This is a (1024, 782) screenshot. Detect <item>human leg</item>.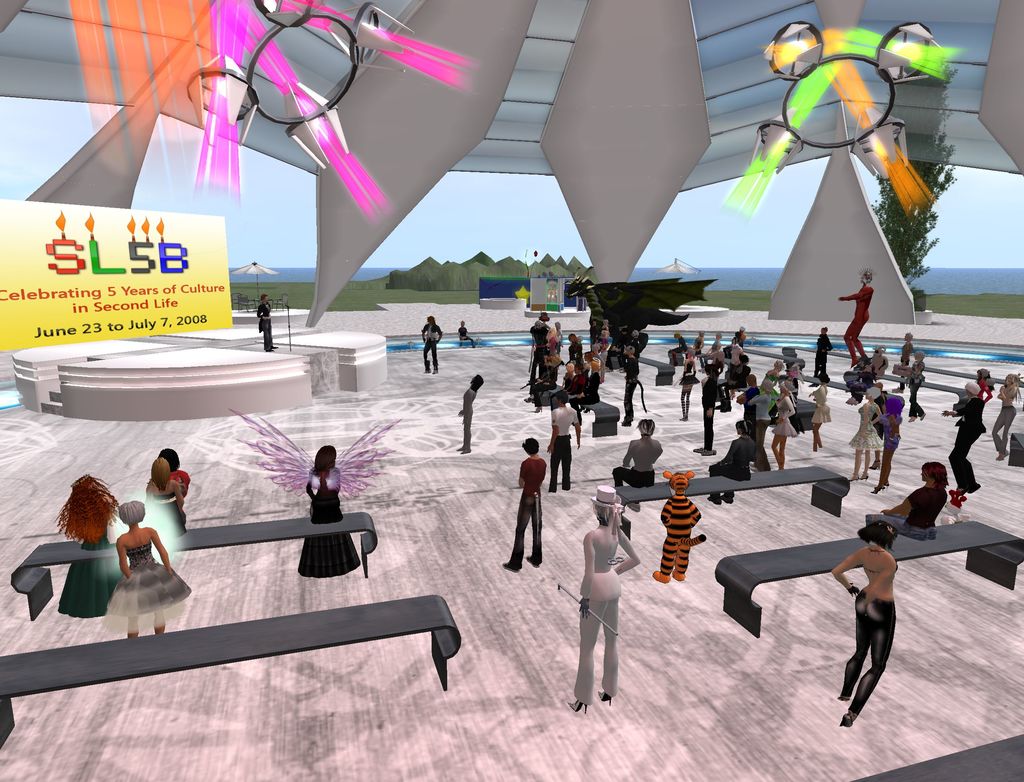
locate(989, 403, 1011, 458).
